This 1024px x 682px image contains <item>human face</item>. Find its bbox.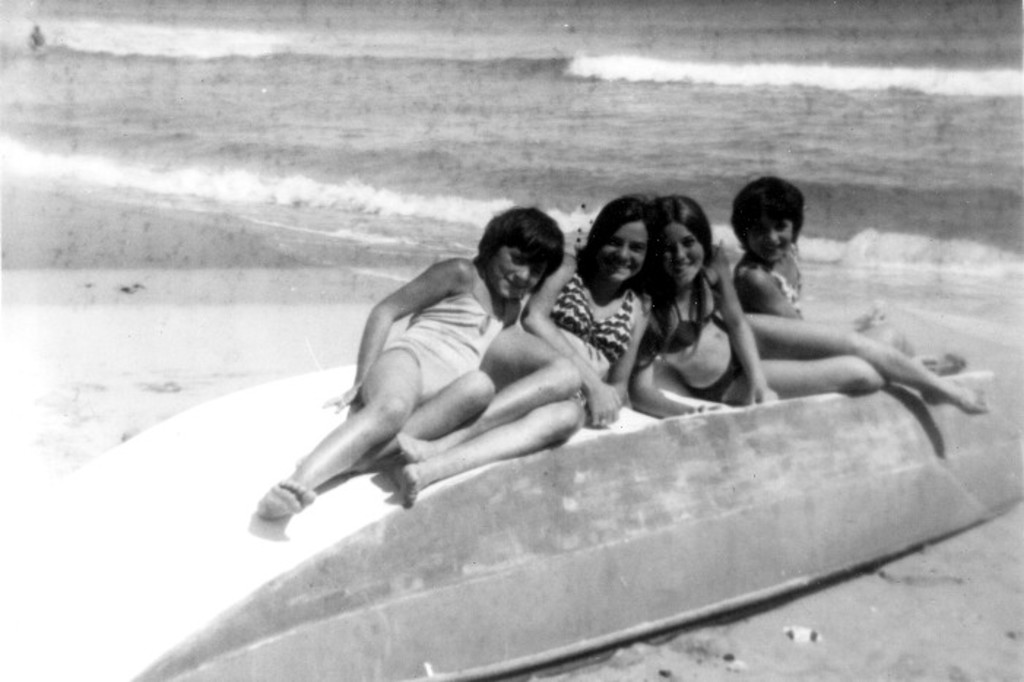
(x1=593, y1=216, x2=653, y2=282).
